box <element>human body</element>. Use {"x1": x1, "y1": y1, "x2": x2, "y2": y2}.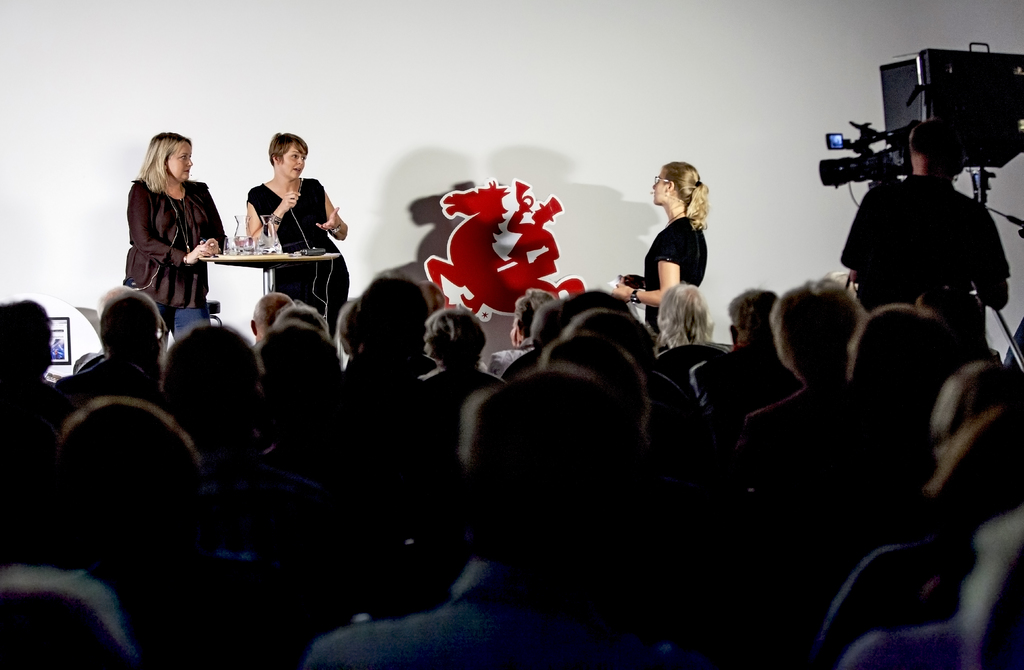
{"x1": 502, "y1": 196, "x2": 560, "y2": 291}.
